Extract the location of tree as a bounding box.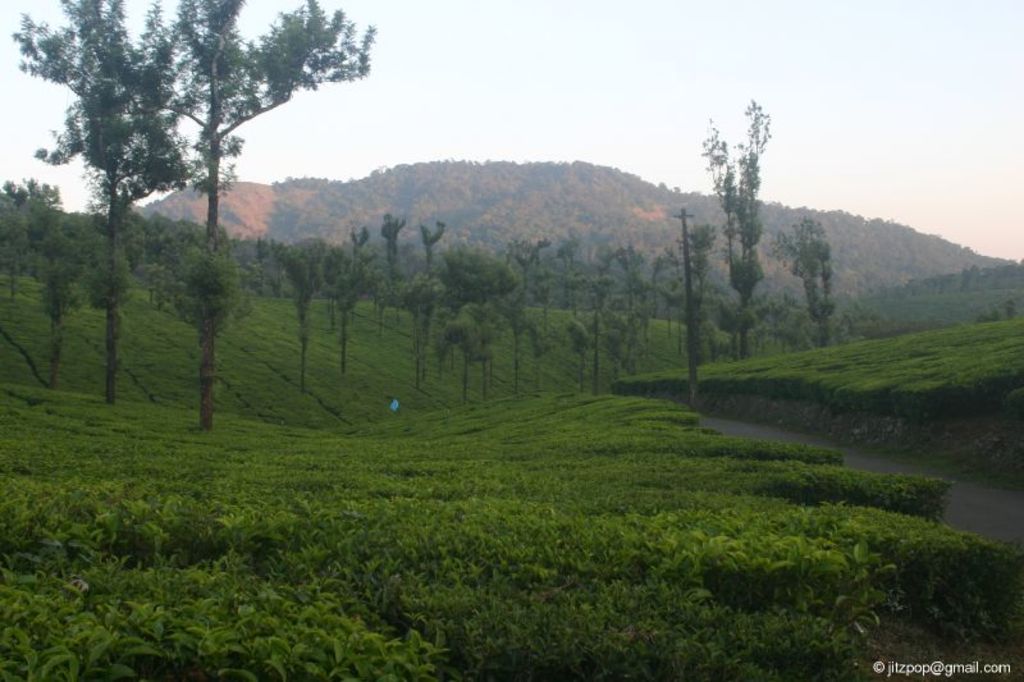
x1=512, y1=229, x2=556, y2=403.
